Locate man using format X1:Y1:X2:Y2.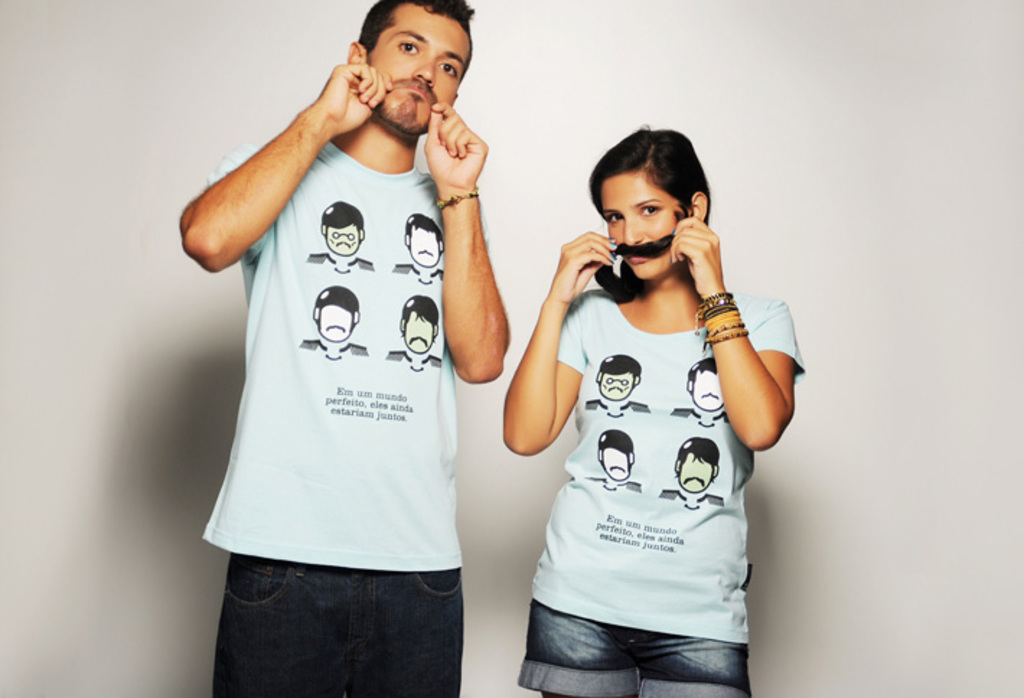
167:0:534:671.
